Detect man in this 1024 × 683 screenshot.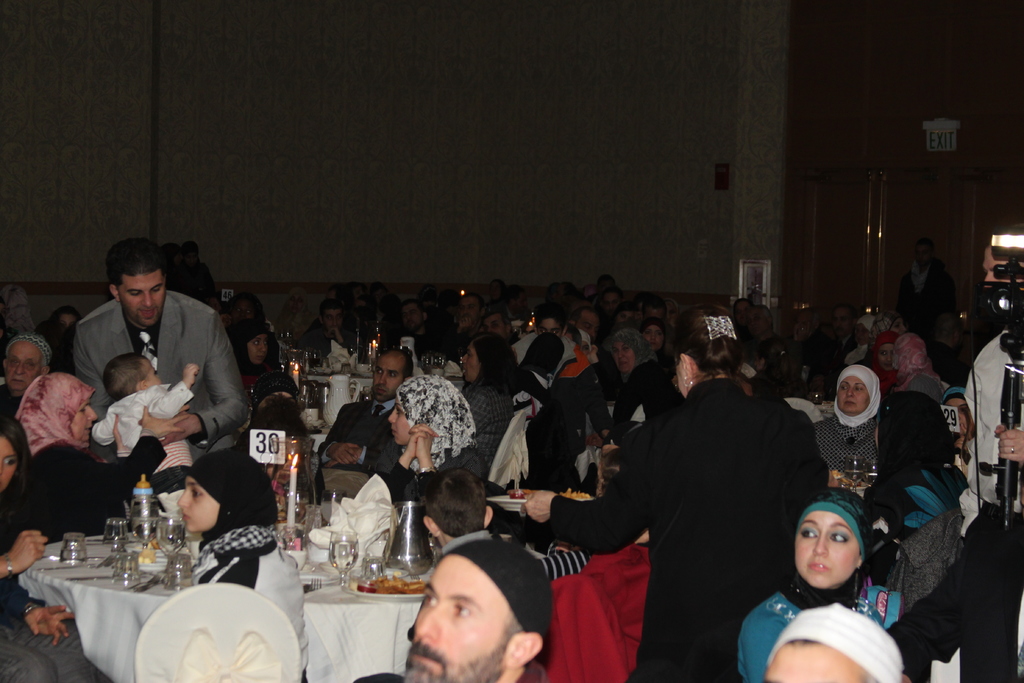
Detection: <bbox>79, 258, 234, 507</bbox>.
